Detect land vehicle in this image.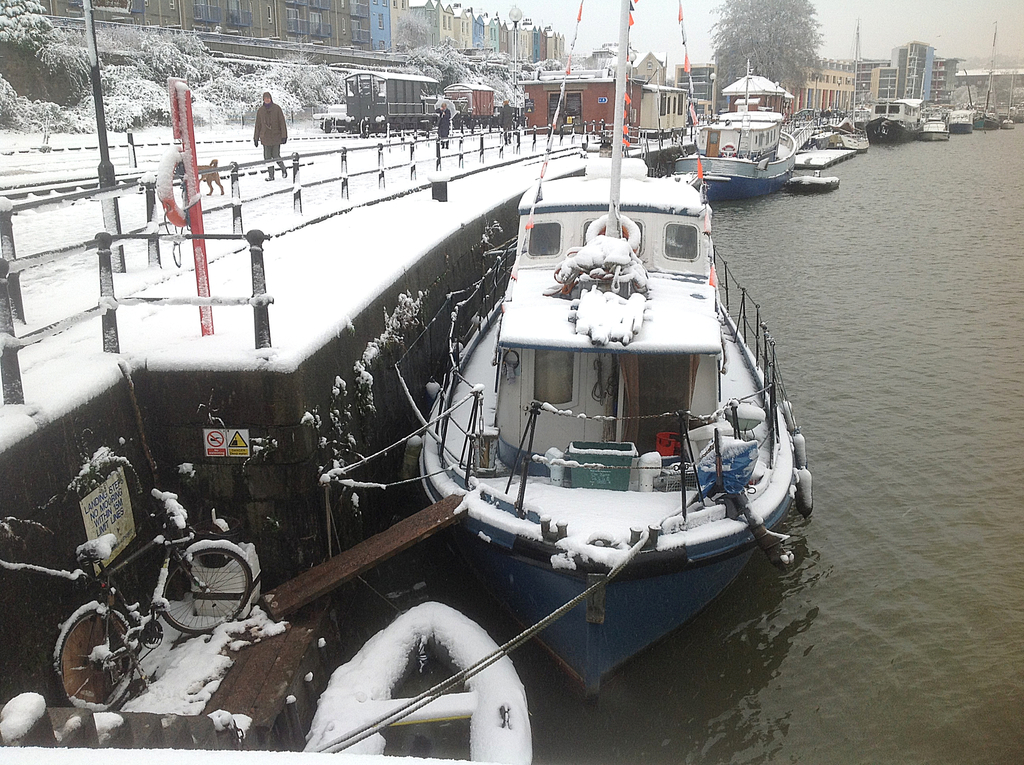
Detection: region(52, 494, 252, 705).
